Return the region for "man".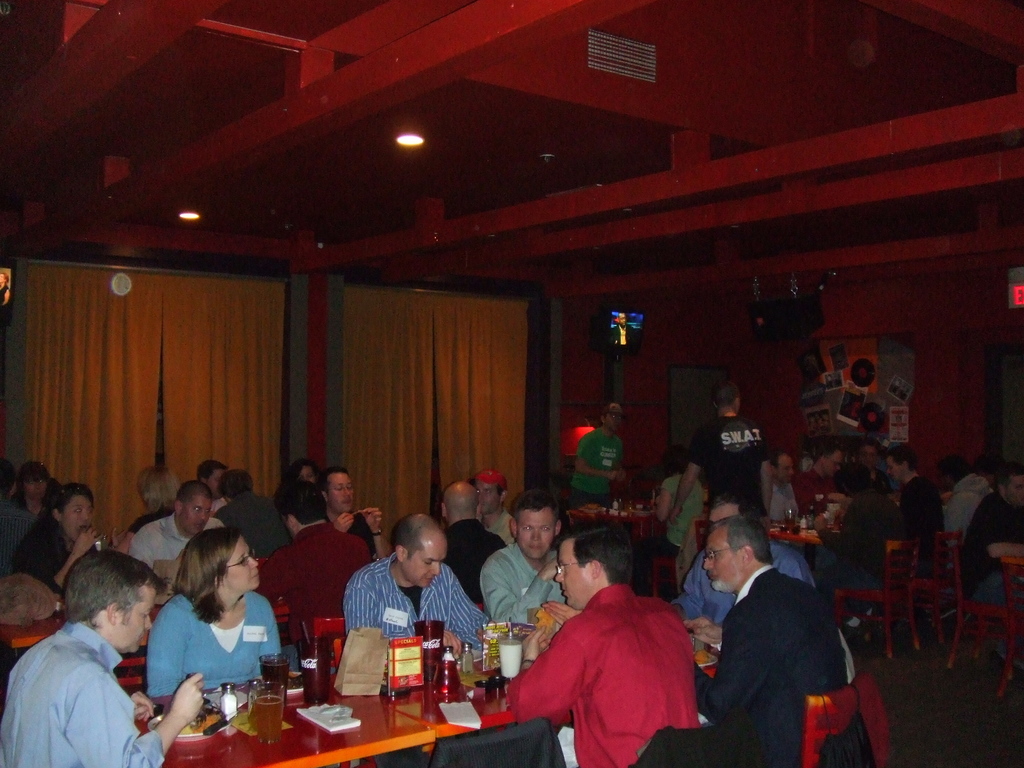
detection(0, 553, 205, 767).
